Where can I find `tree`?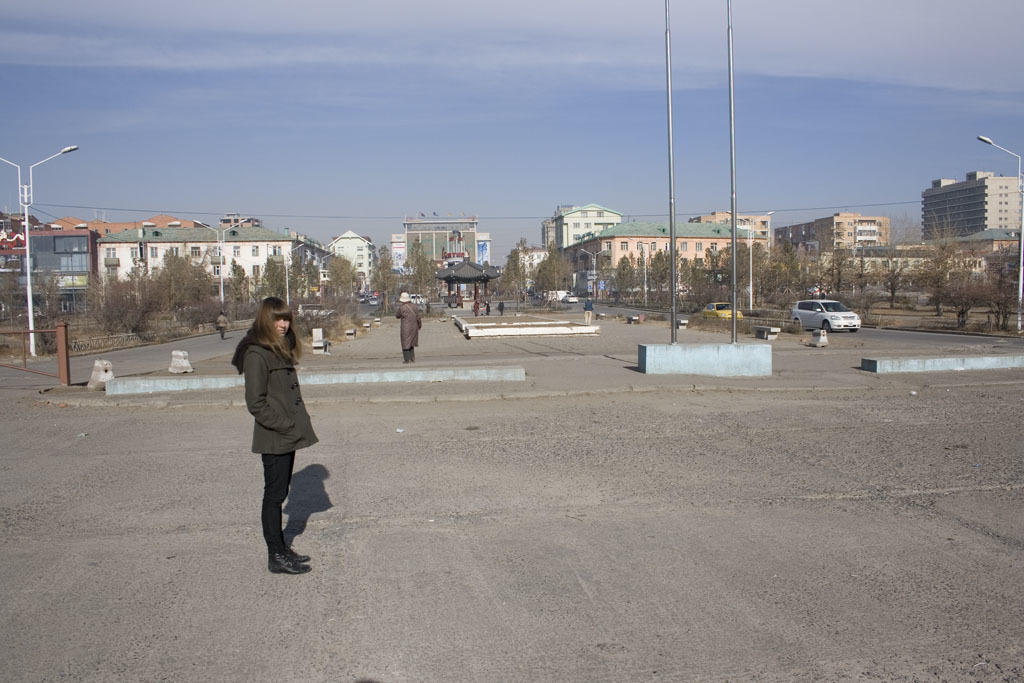
You can find it at box(851, 242, 885, 302).
